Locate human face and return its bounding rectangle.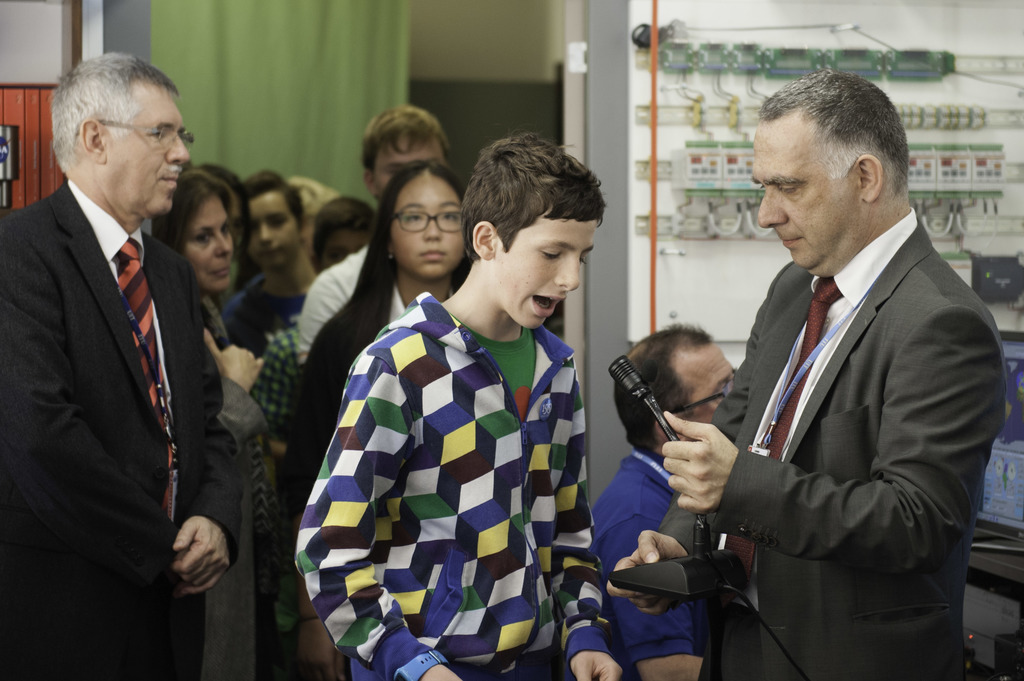
bbox=(109, 84, 188, 217).
